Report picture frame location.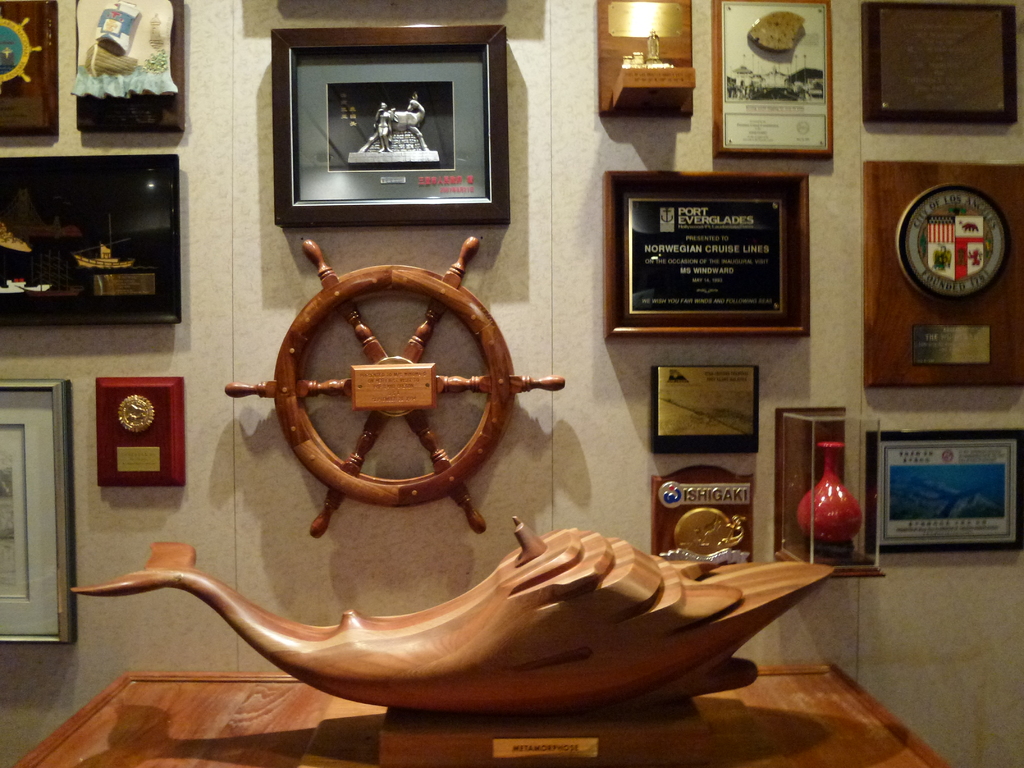
Report: x1=0 y1=378 x2=74 y2=646.
